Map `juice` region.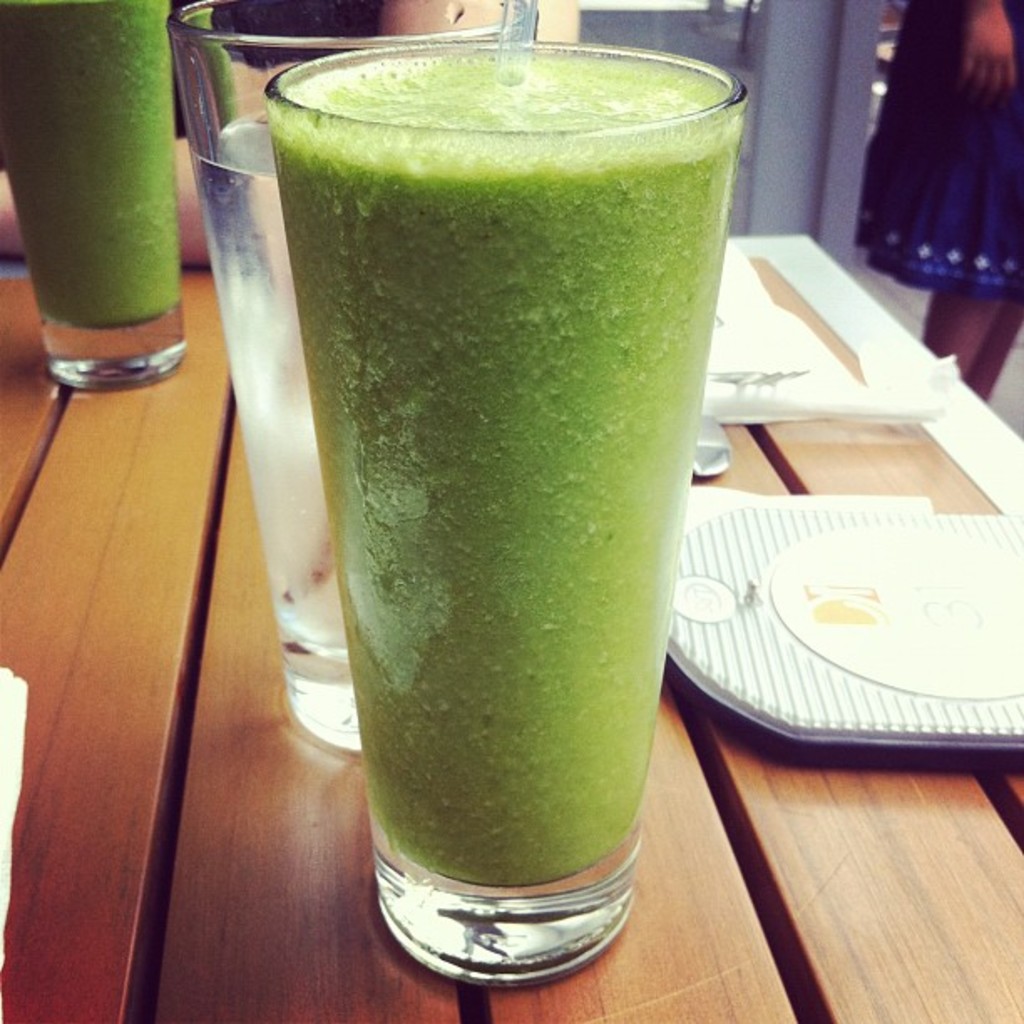
Mapped to (266, 44, 745, 888).
